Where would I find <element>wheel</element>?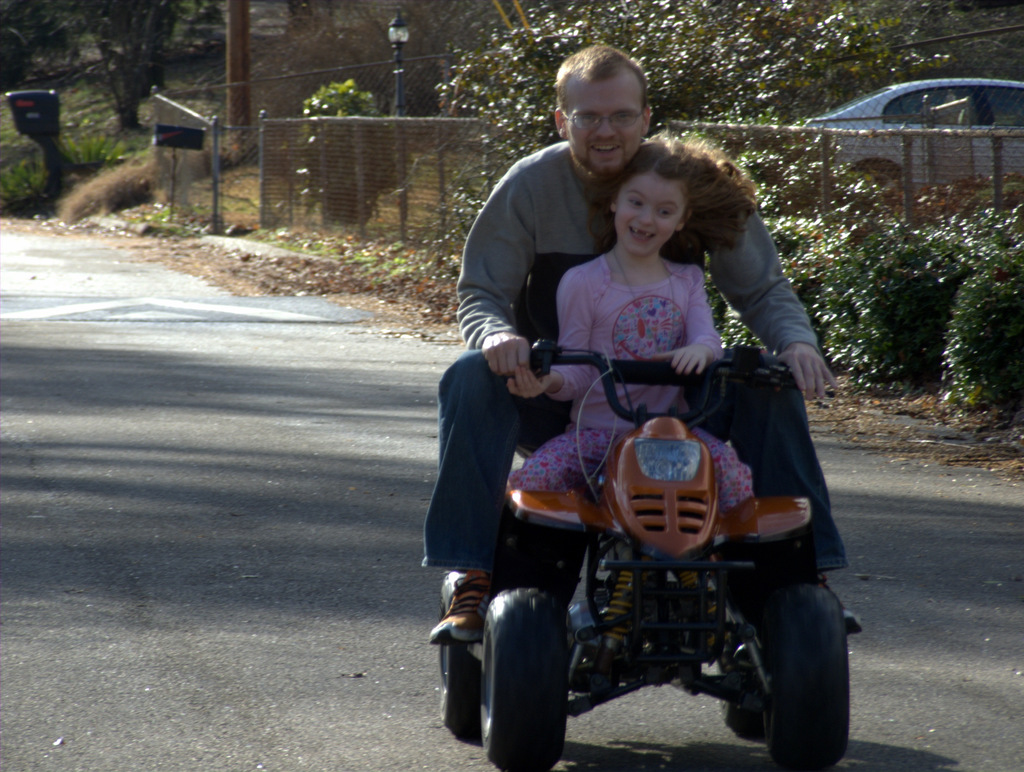
At Rect(719, 660, 765, 744).
